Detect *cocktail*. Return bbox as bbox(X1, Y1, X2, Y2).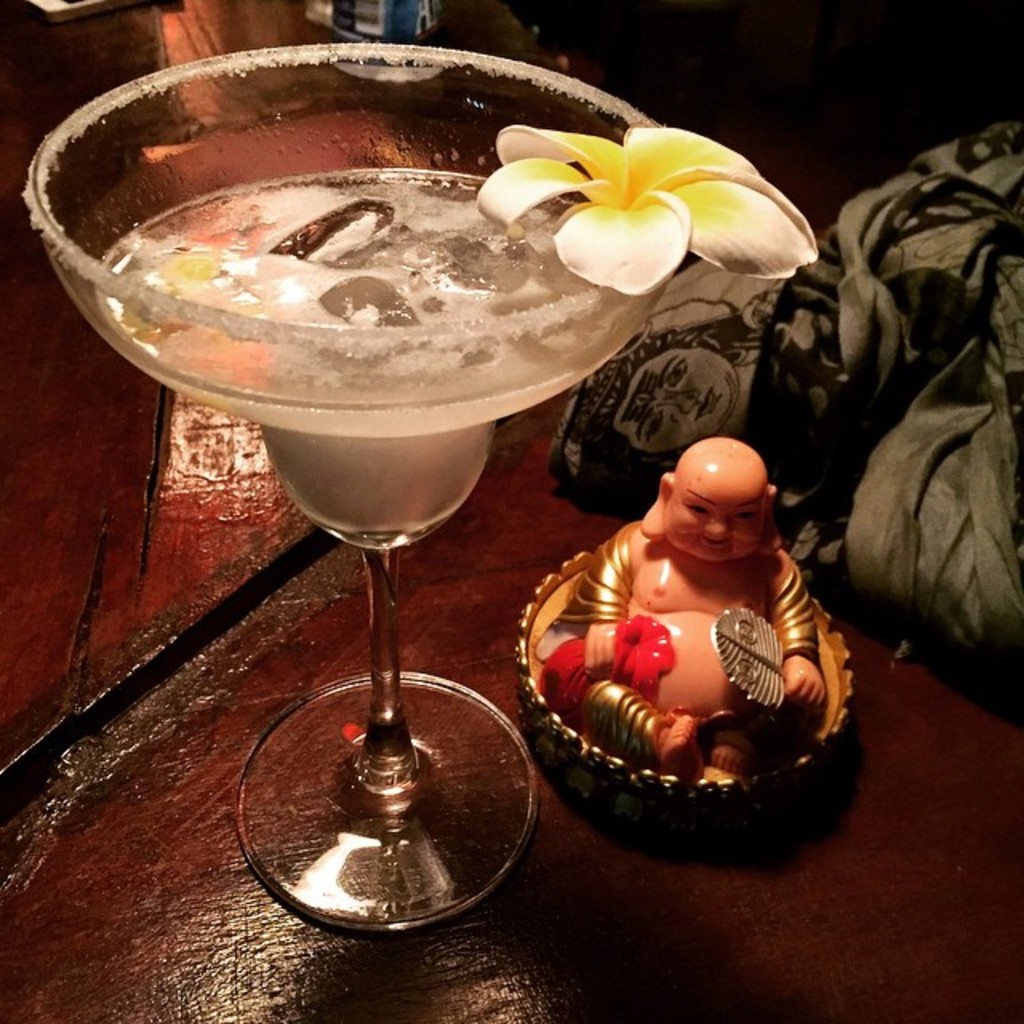
bbox(24, 40, 819, 934).
